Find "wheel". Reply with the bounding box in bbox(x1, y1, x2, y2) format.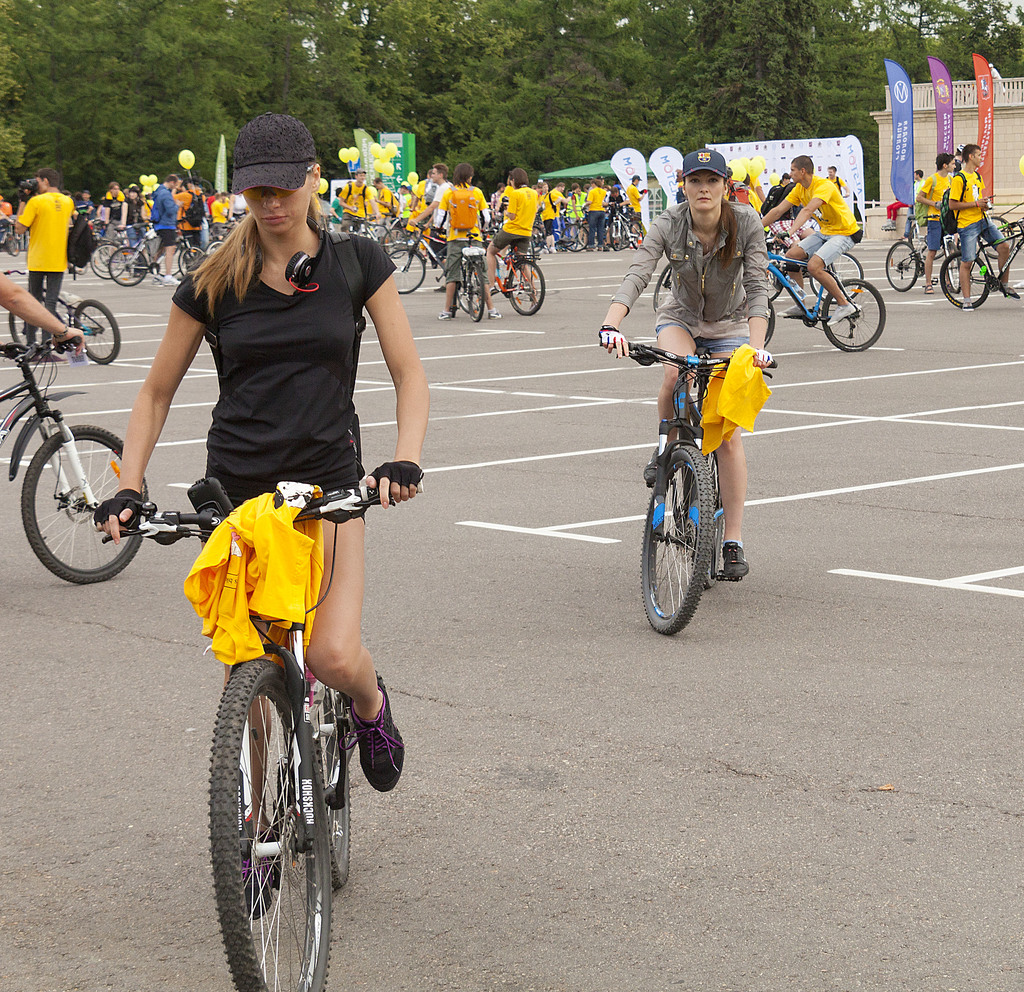
bbox(983, 217, 1012, 237).
